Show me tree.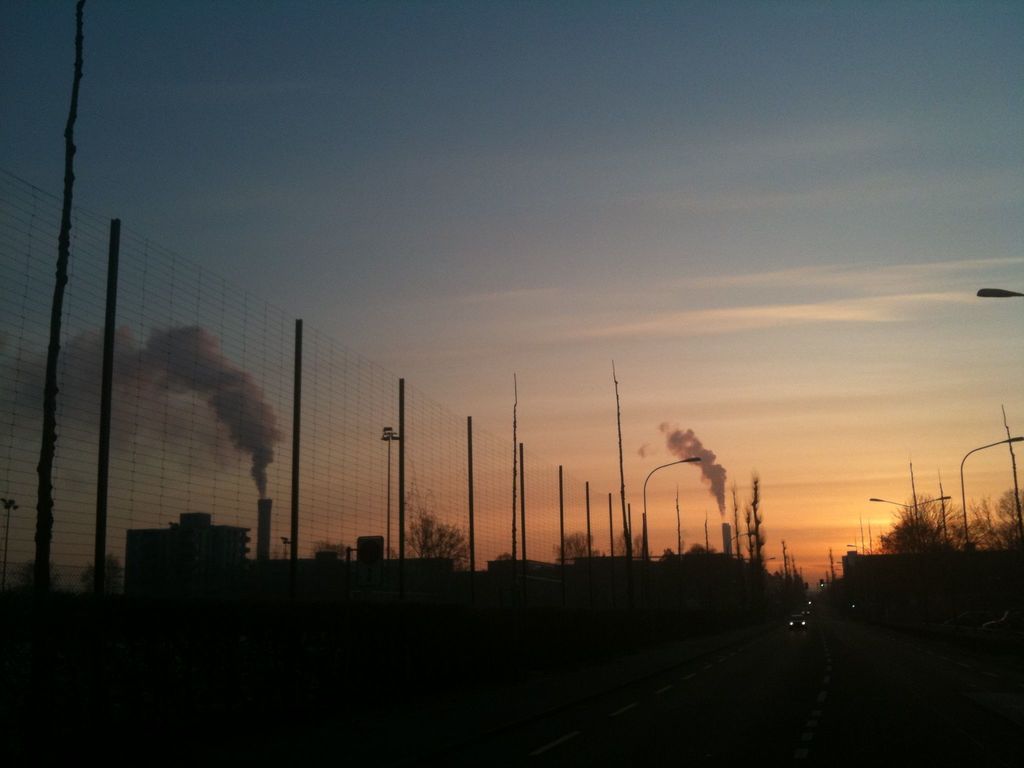
tree is here: <bbox>79, 553, 122, 594</bbox>.
